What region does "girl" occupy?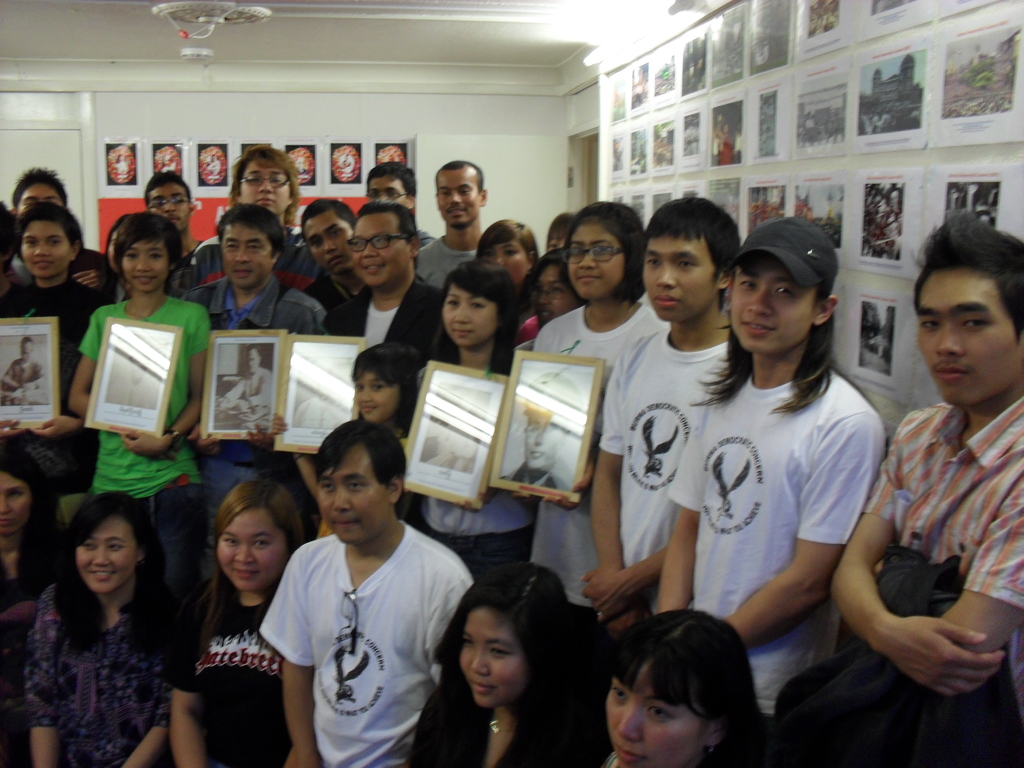
[172,472,304,767].
